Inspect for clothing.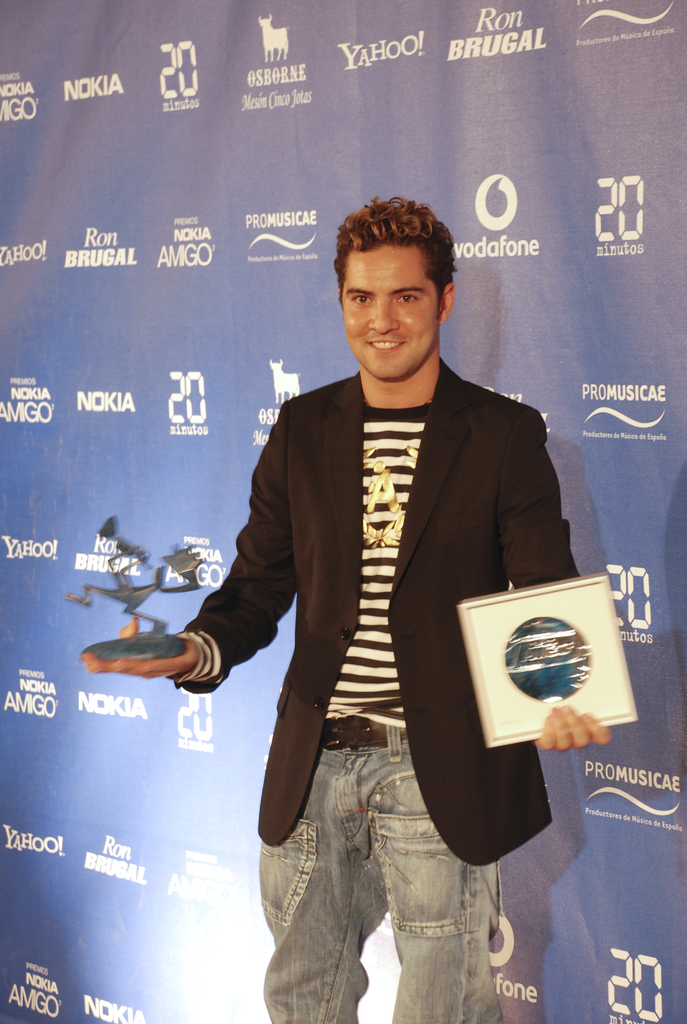
Inspection: [x1=167, y1=371, x2=580, y2=1023].
